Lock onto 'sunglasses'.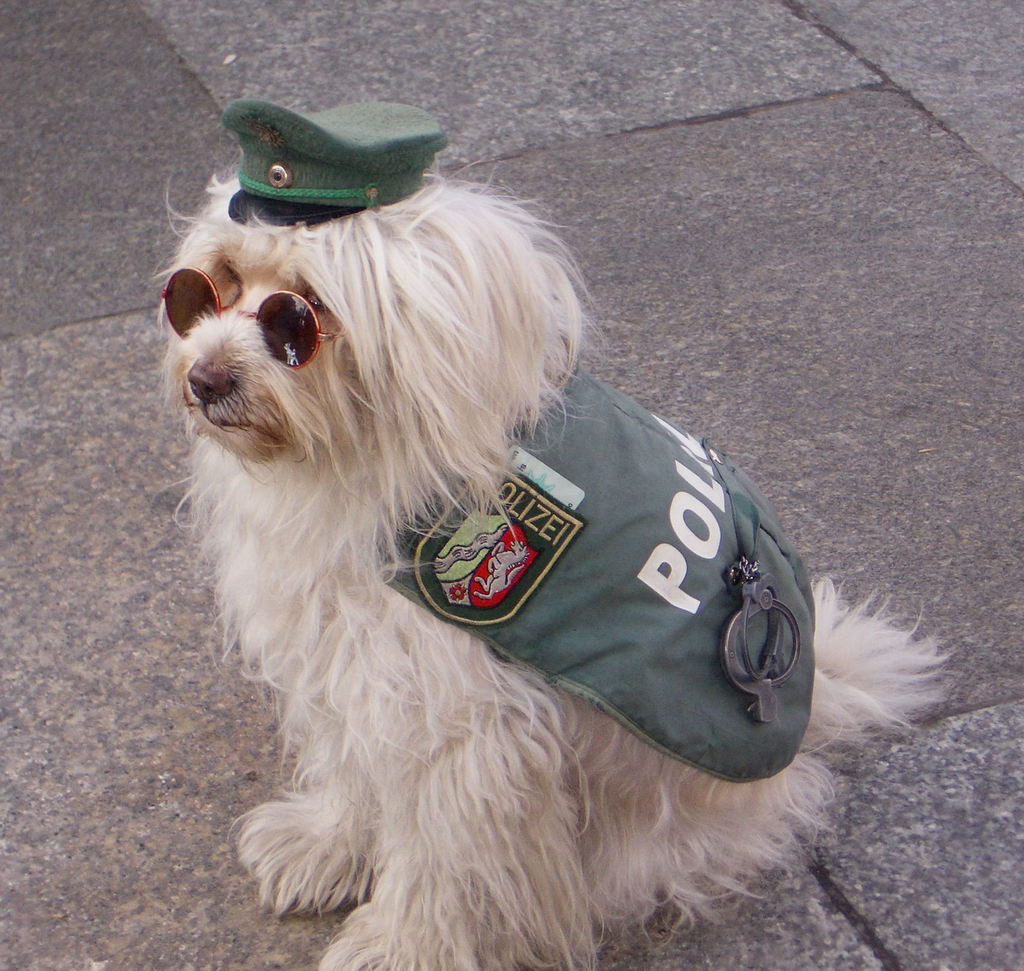
Locked: crop(161, 266, 338, 374).
